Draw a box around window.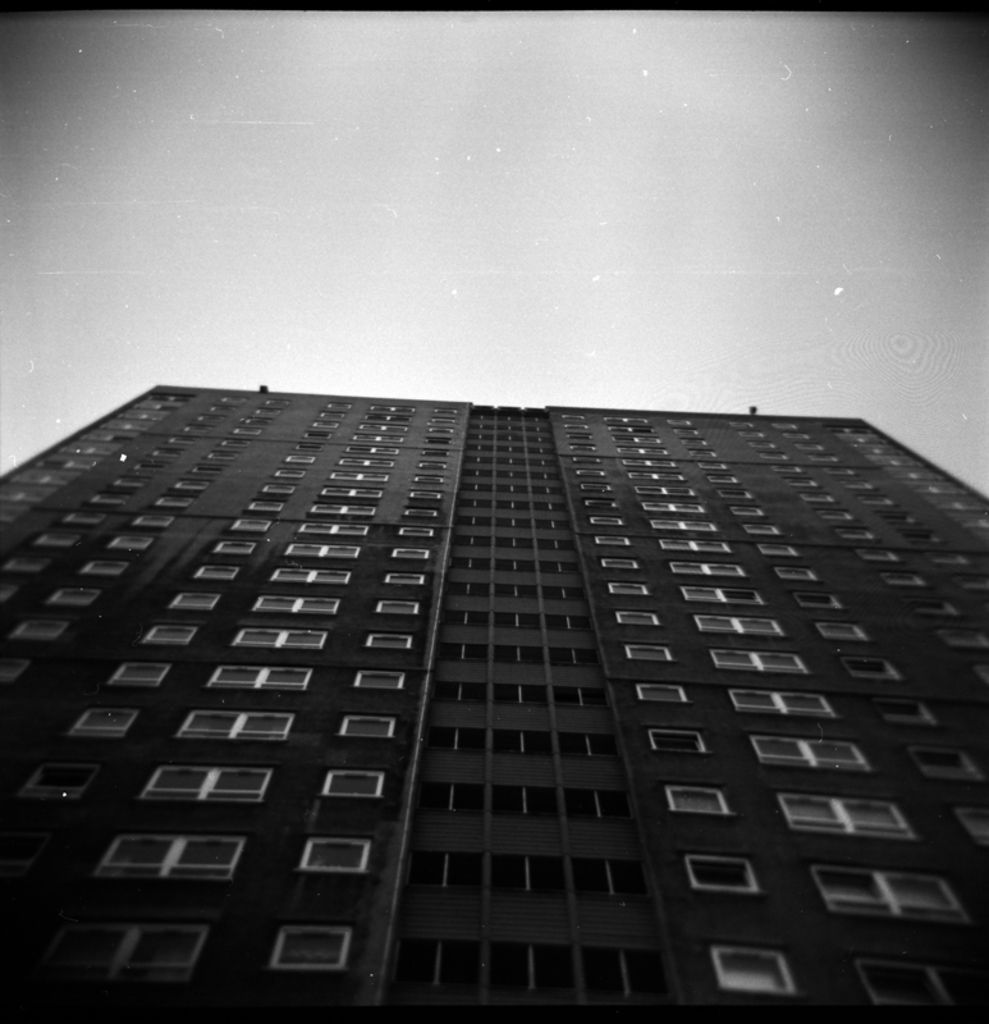
[x1=73, y1=710, x2=134, y2=735].
